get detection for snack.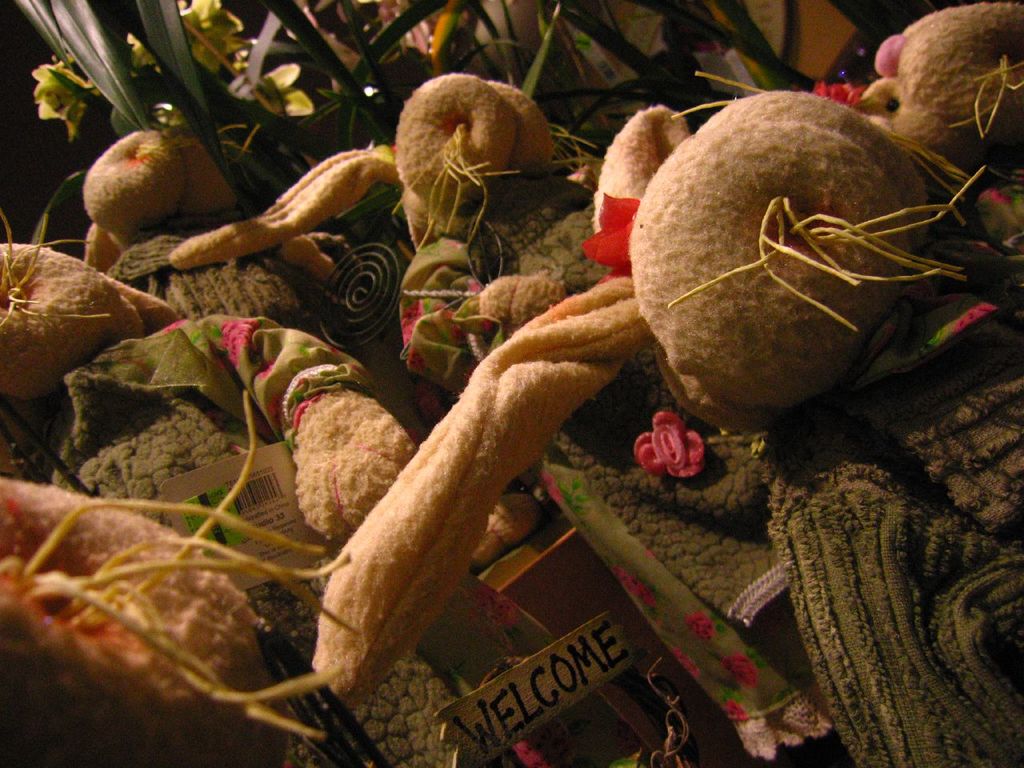
Detection: rect(593, 104, 991, 422).
